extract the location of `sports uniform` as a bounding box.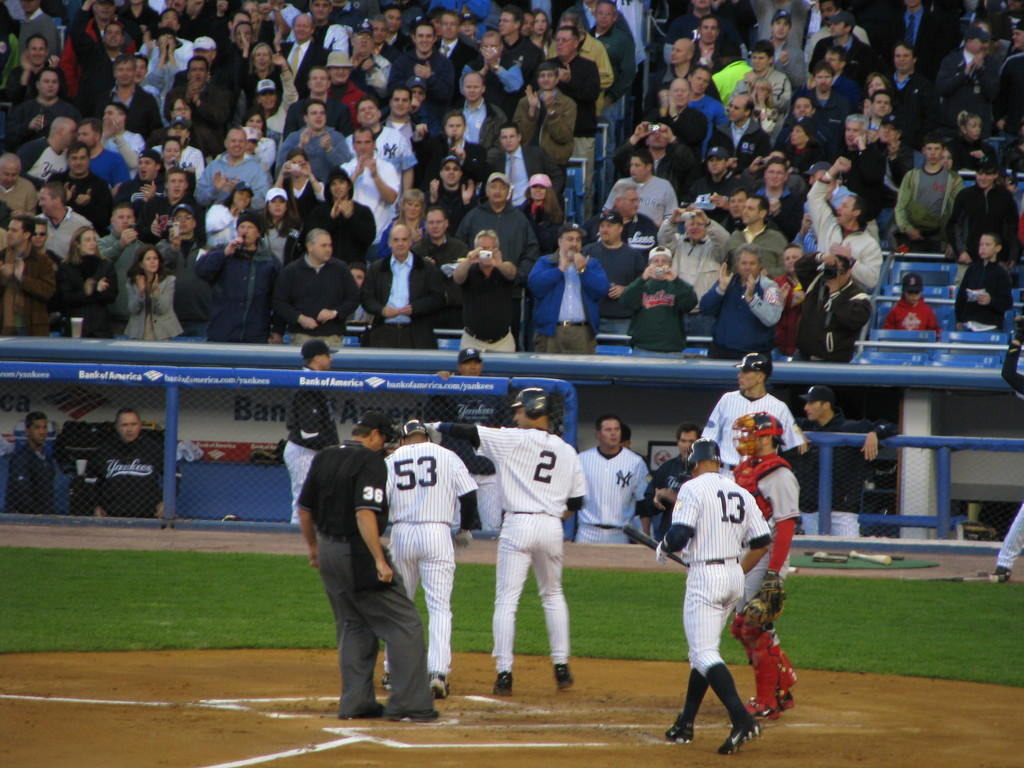
pyautogui.locateOnScreen(573, 445, 662, 547).
